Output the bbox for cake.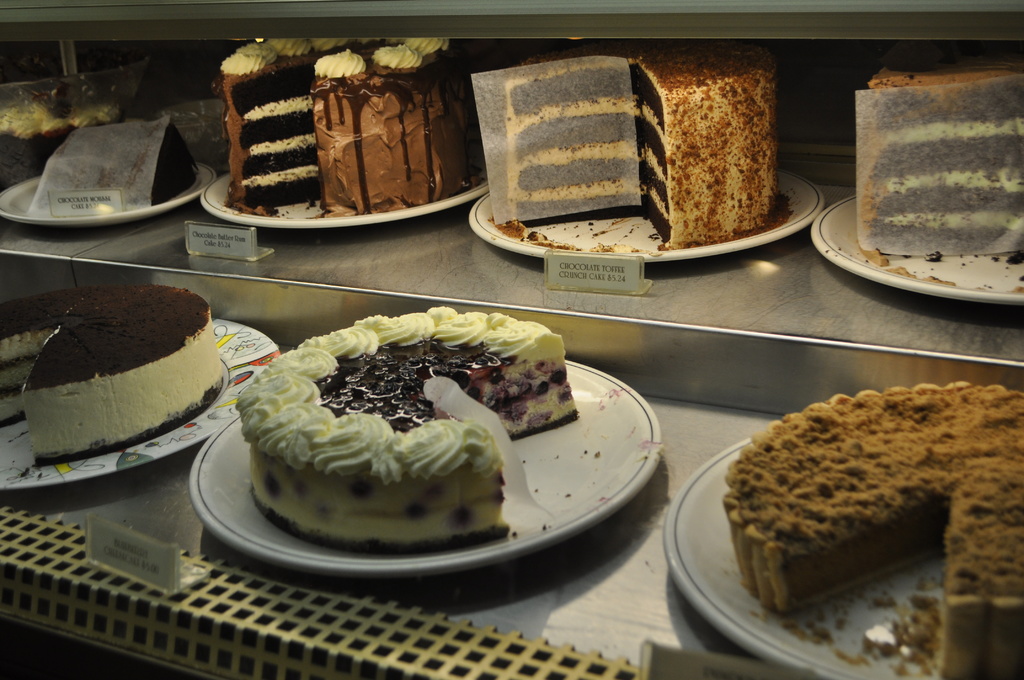
left=45, top=120, right=196, bottom=208.
